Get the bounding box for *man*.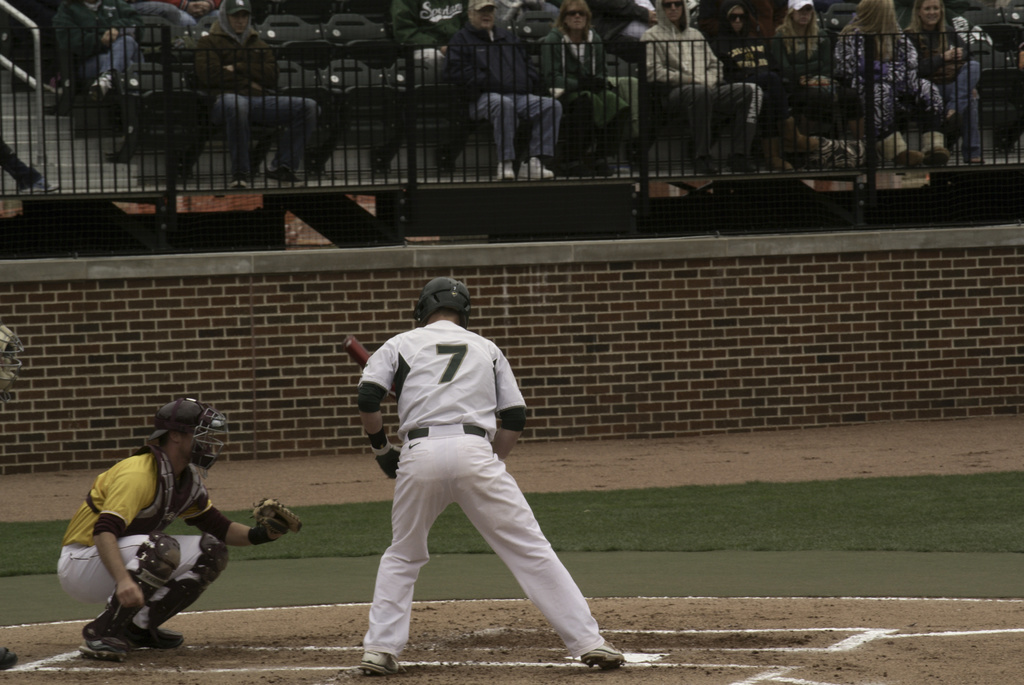
[left=636, top=0, right=764, bottom=174].
